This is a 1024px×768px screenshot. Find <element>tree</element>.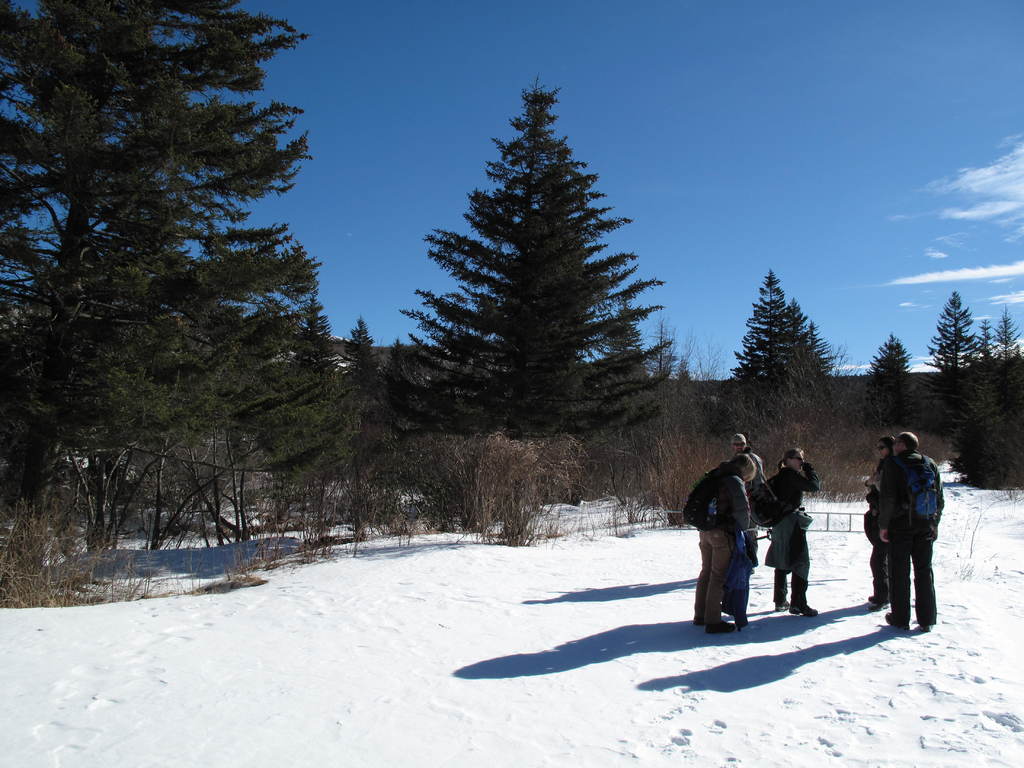
Bounding box: left=415, top=82, right=657, bottom=471.
